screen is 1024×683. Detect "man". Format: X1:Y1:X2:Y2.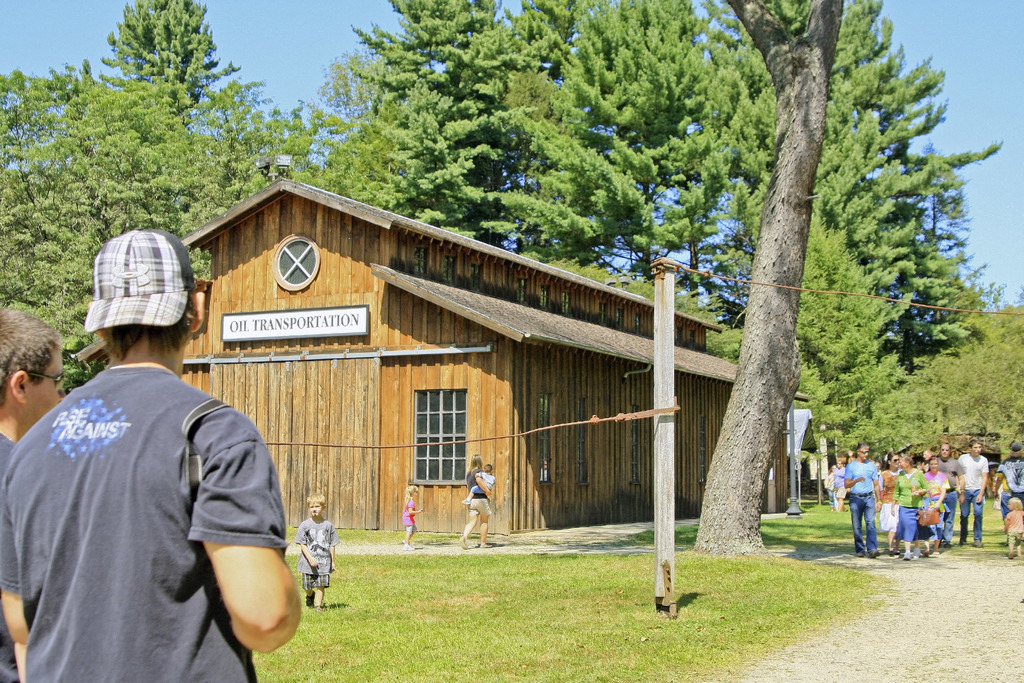
843:440:877:564.
